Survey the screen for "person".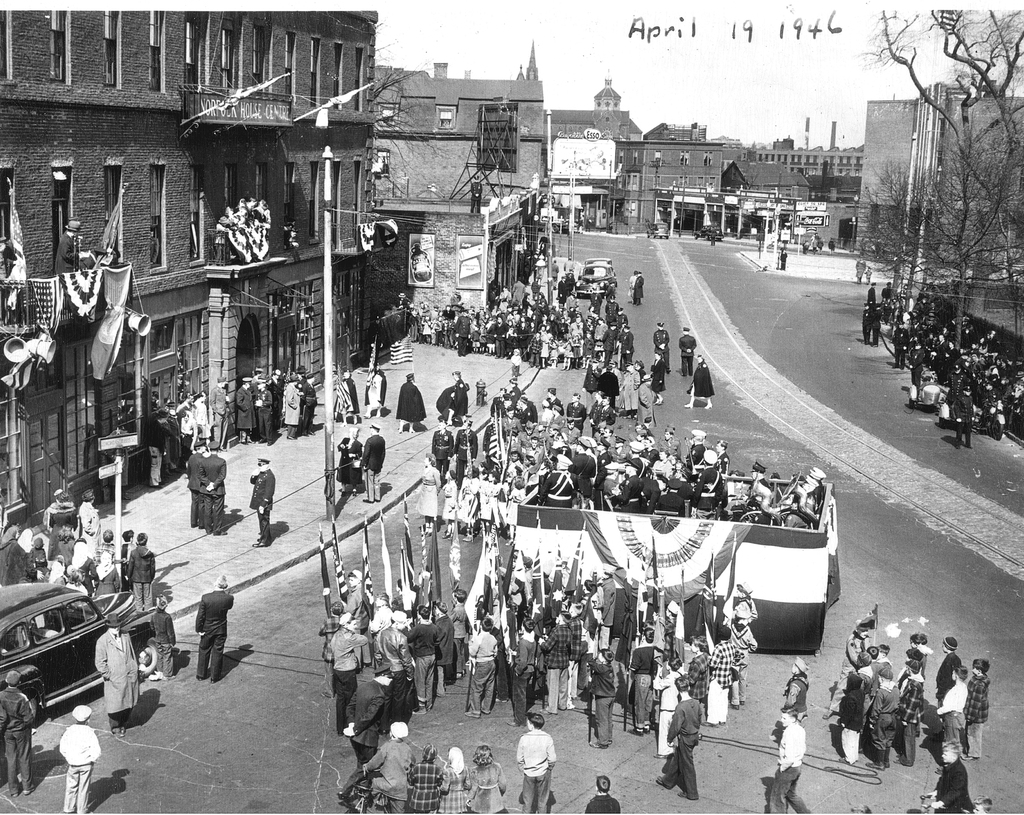
Survey found: <region>653, 322, 671, 374</region>.
